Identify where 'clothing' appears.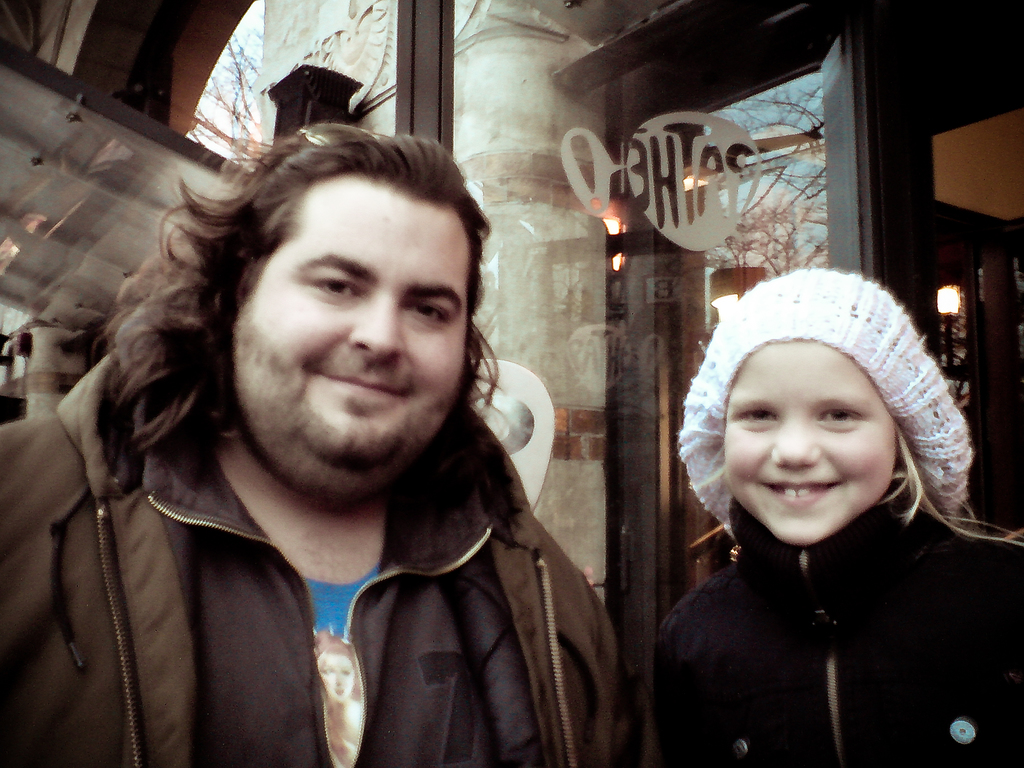
Appears at (0, 344, 620, 767).
